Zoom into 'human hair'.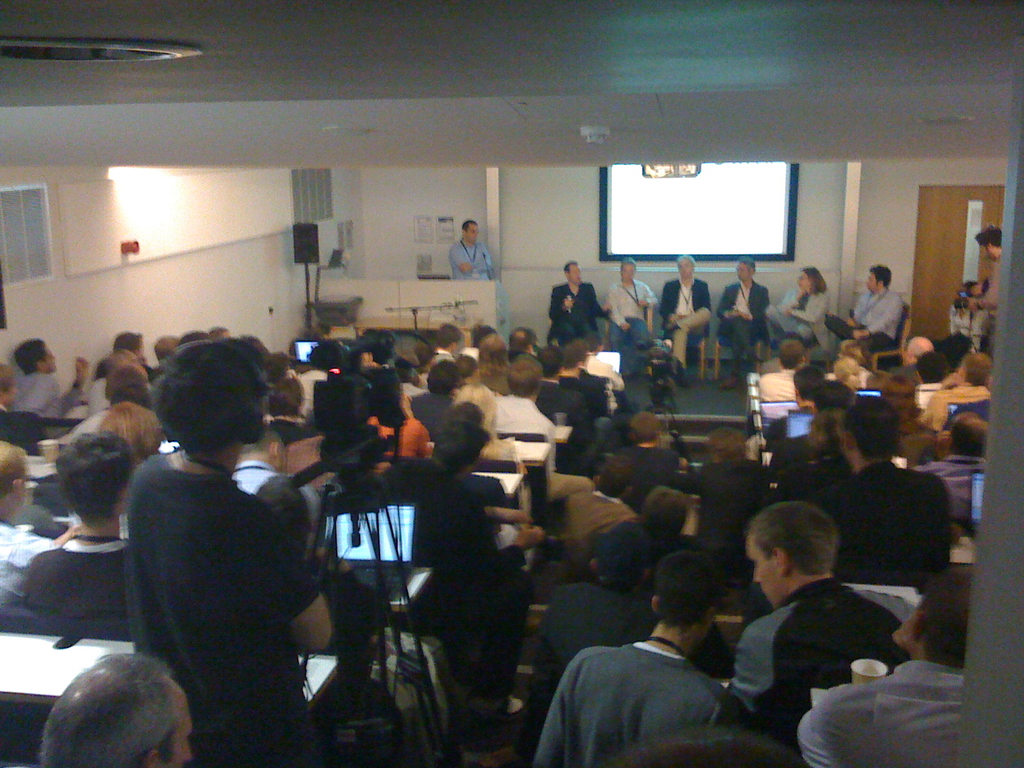
Zoom target: bbox(51, 430, 133, 526).
